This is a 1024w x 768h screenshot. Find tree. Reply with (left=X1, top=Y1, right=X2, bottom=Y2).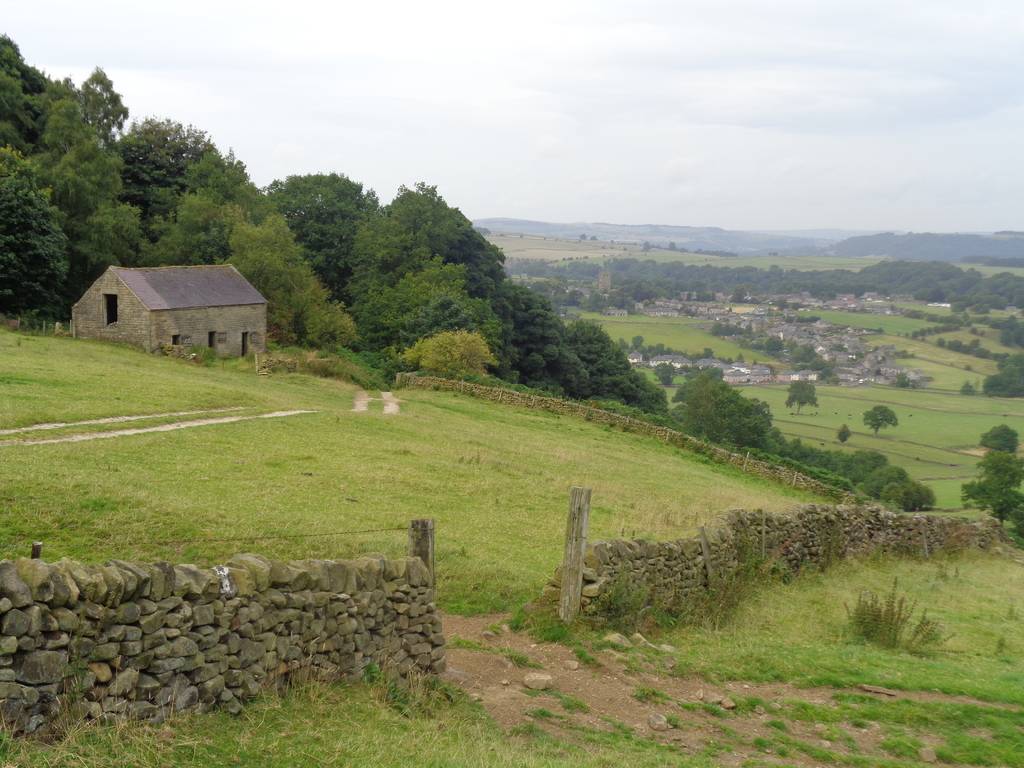
(left=999, top=312, right=1023, bottom=349).
